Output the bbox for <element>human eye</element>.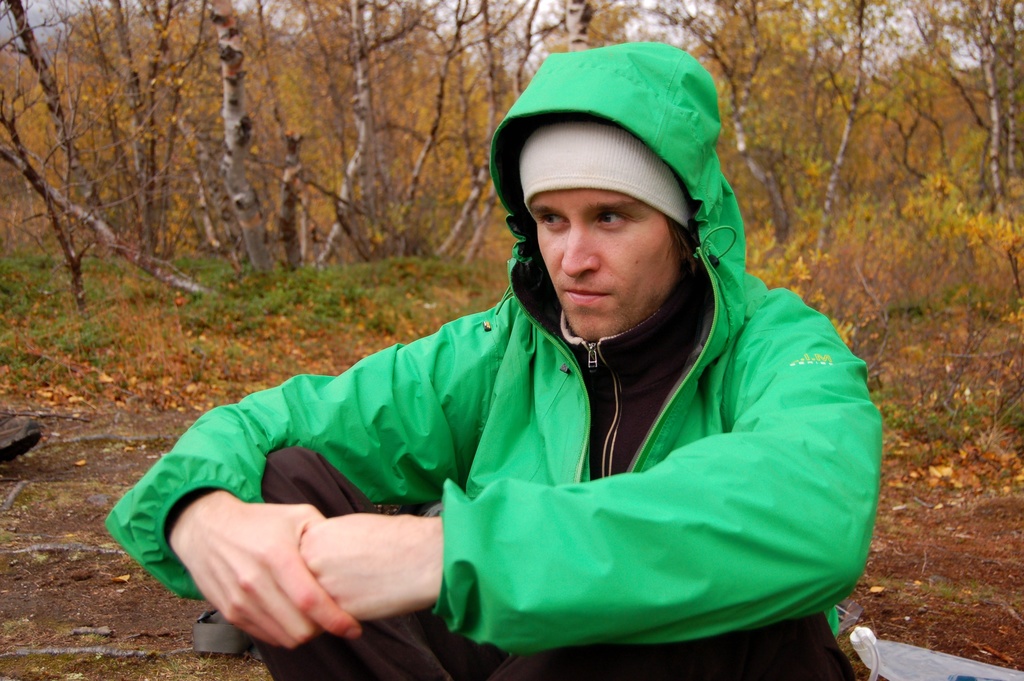
[x1=592, y1=211, x2=633, y2=233].
